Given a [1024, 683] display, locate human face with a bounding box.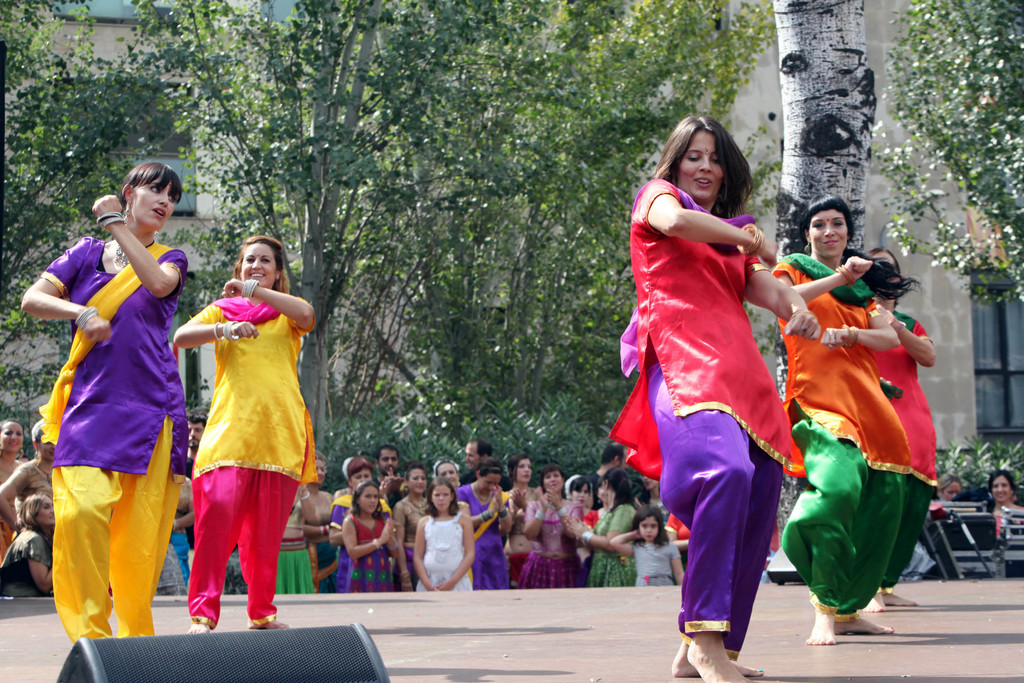
Located: region(314, 459, 325, 484).
